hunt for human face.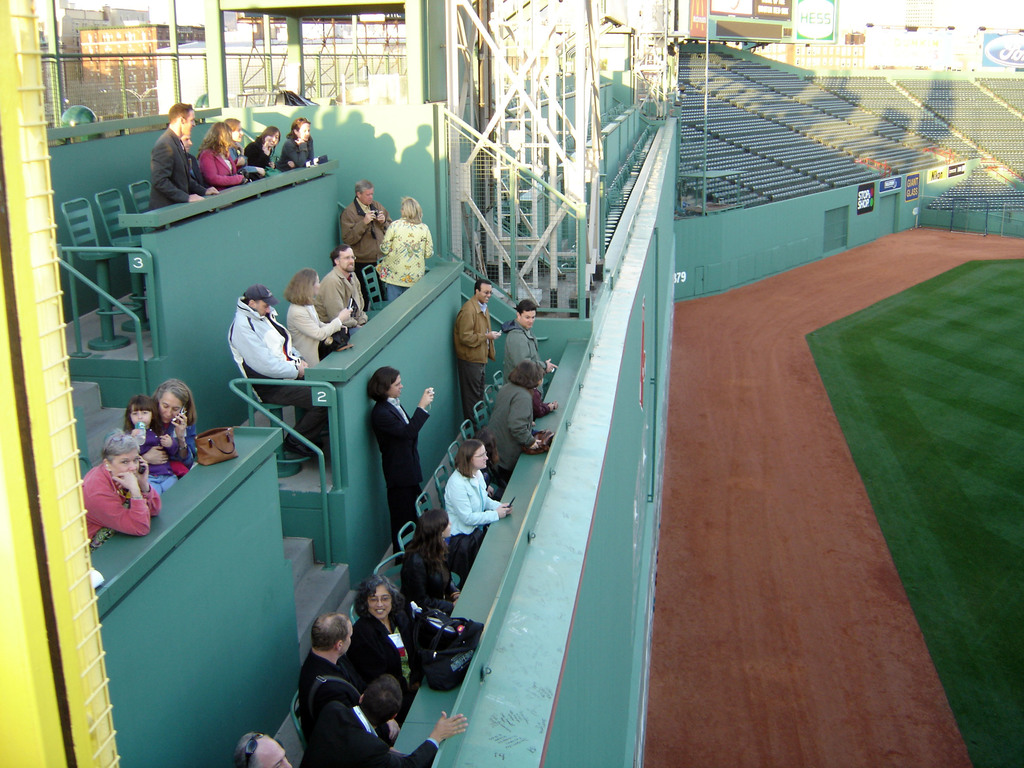
Hunted down at crop(368, 587, 392, 619).
